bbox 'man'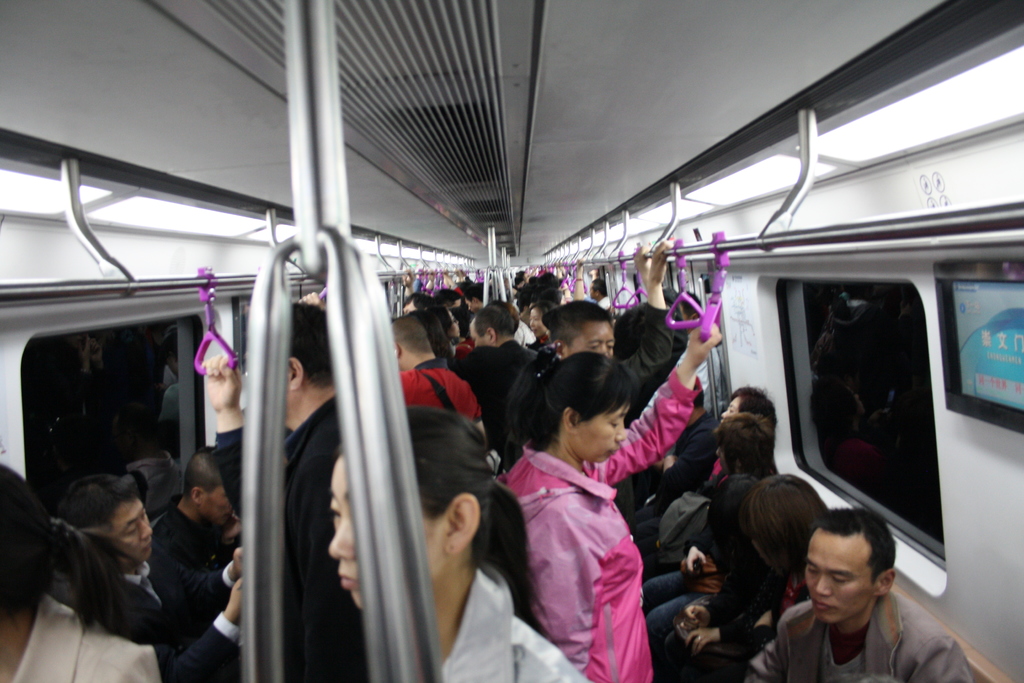
[x1=741, y1=505, x2=973, y2=682]
